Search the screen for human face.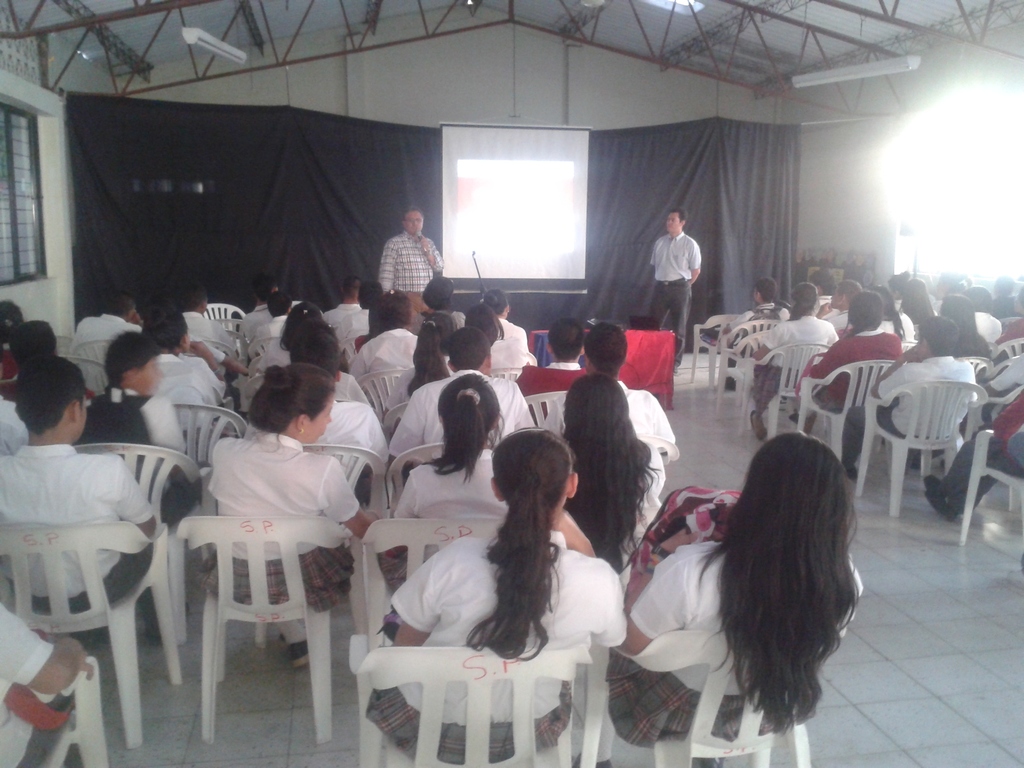
Found at [665, 212, 681, 233].
